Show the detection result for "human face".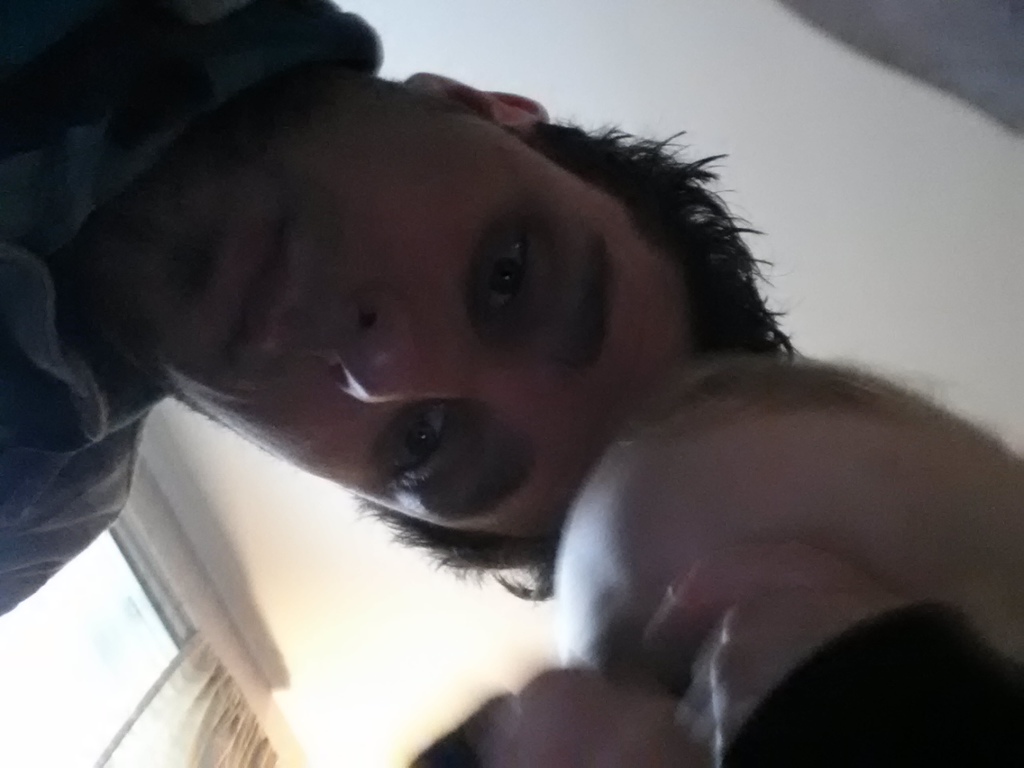
bbox(550, 353, 1023, 719).
